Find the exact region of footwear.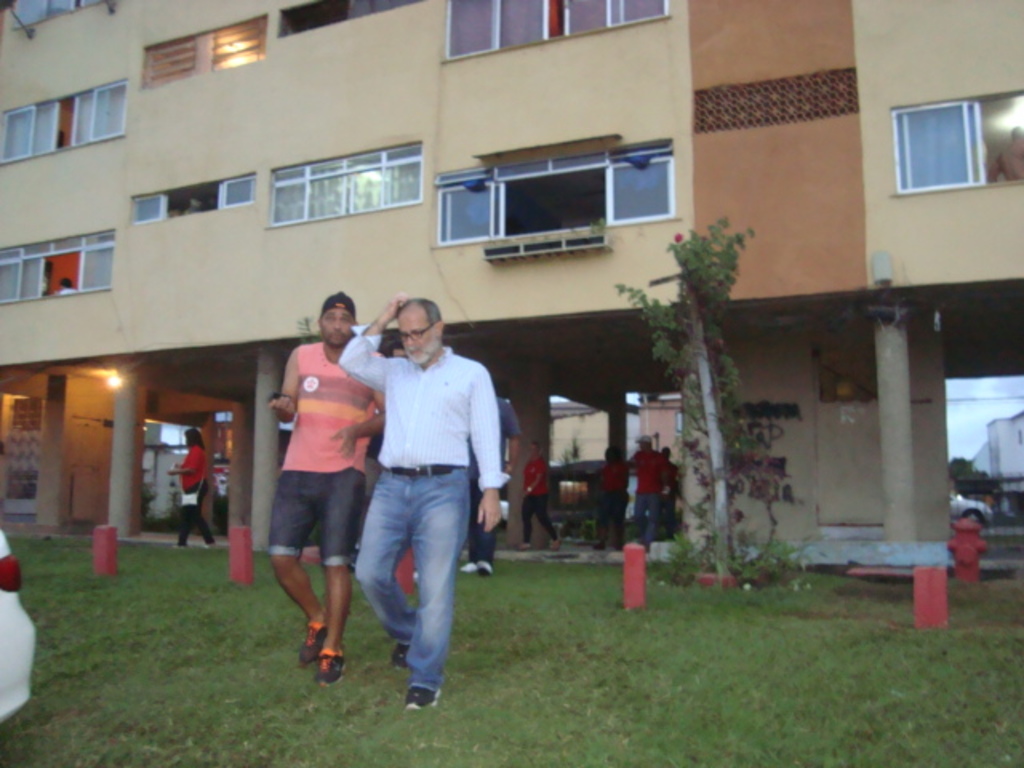
Exact region: {"left": 549, "top": 531, "right": 560, "bottom": 552}.
